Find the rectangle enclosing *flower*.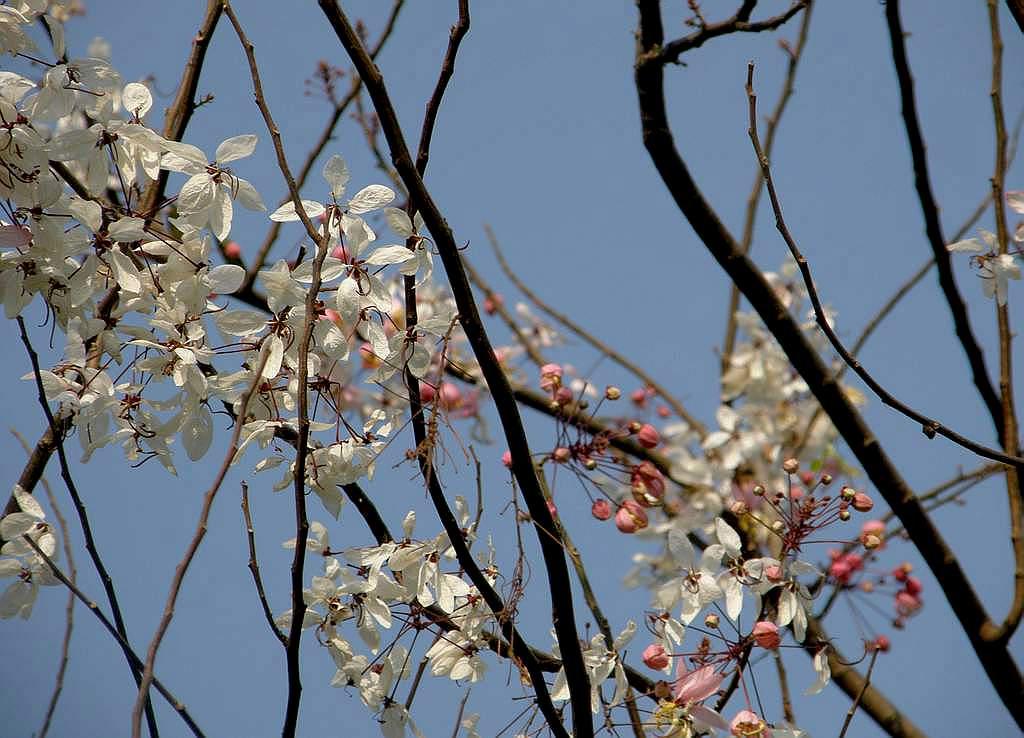
detection(423, 606, 497, 691).
